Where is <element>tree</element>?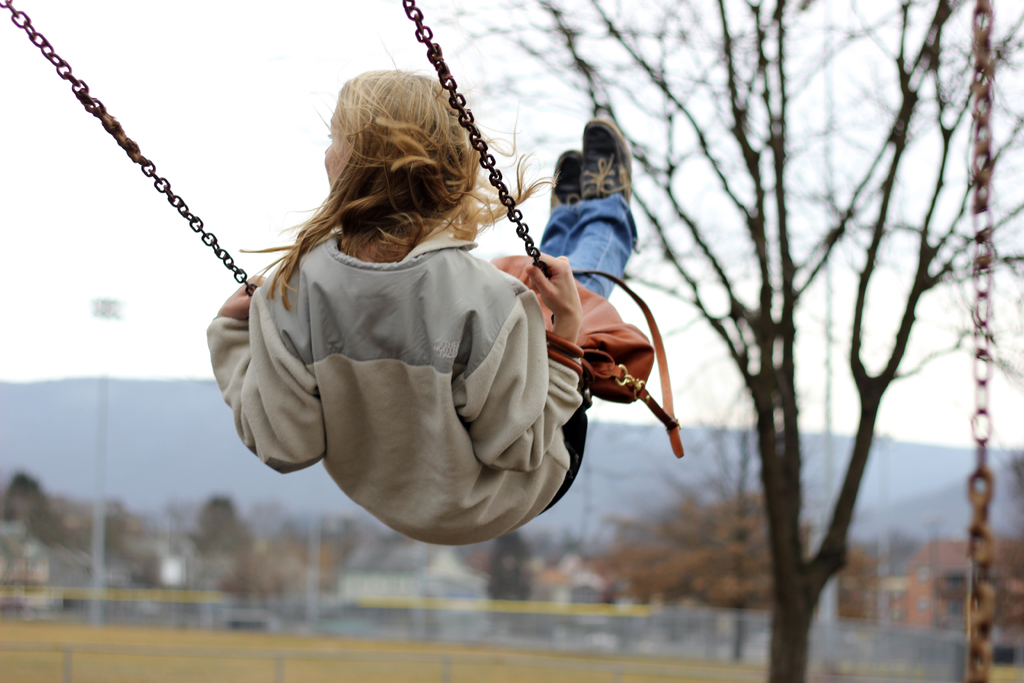
(0, 470, 75, 567).
